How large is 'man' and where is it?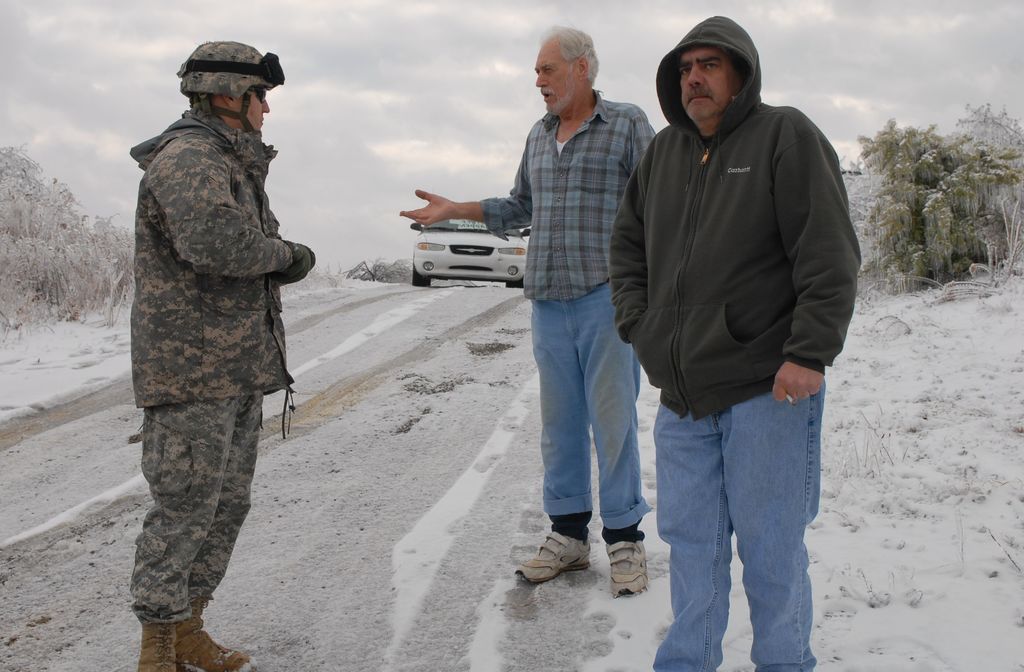
Bounding box: select_region(115, 52, 316, 639).
